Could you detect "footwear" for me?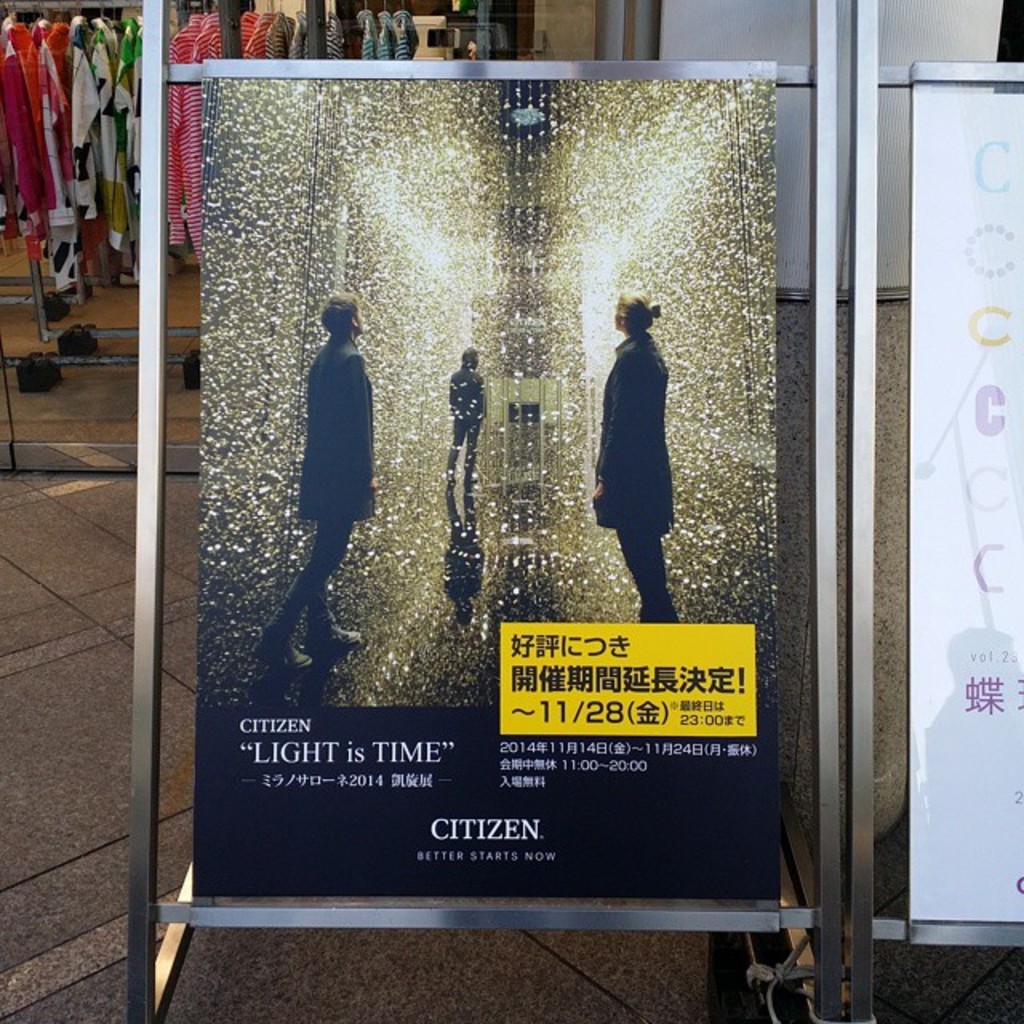
Detection result: x1=306 y1=619 x2=360 y2=650.
